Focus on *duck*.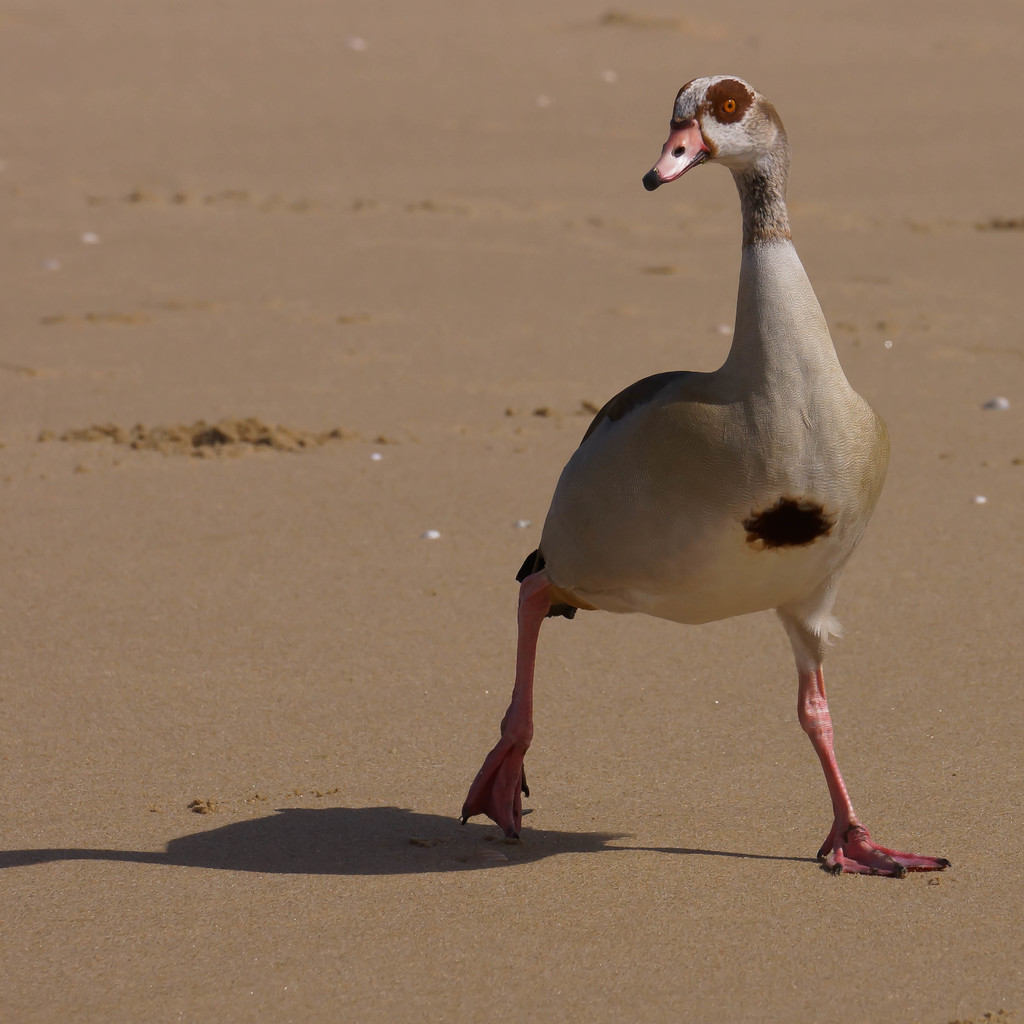
Focused at 469,54,920,928.
